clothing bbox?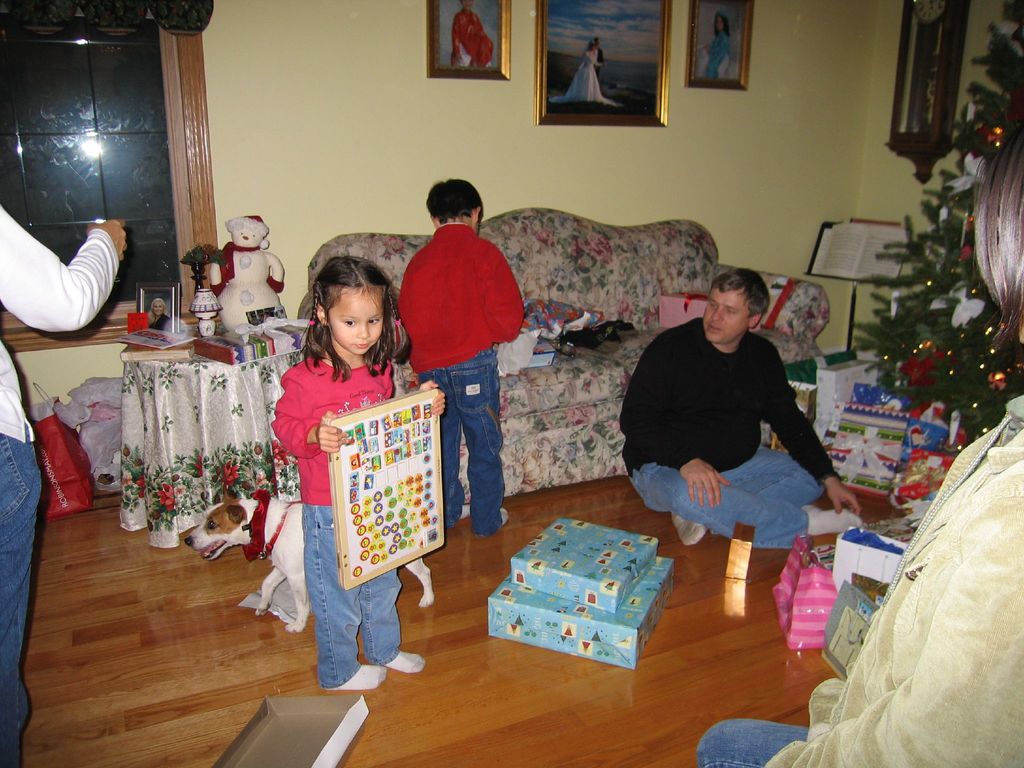
695/388/1023/767
